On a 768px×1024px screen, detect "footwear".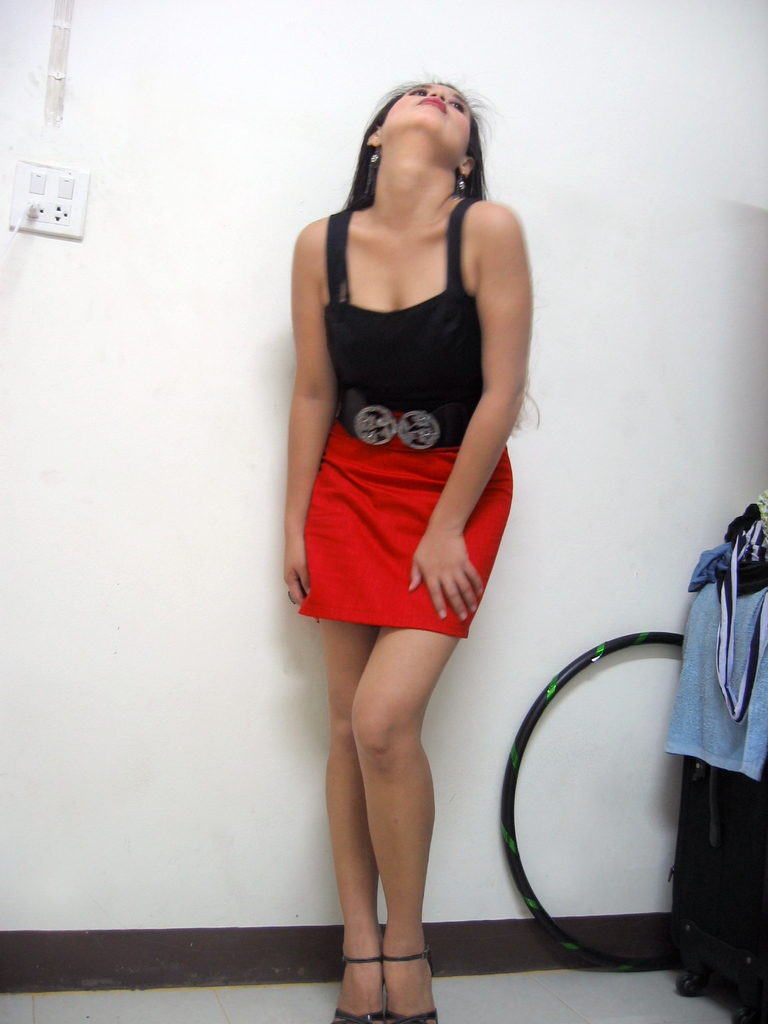
{"left": 327, "top": 953, "right": 383, "bottom": 1023}.
